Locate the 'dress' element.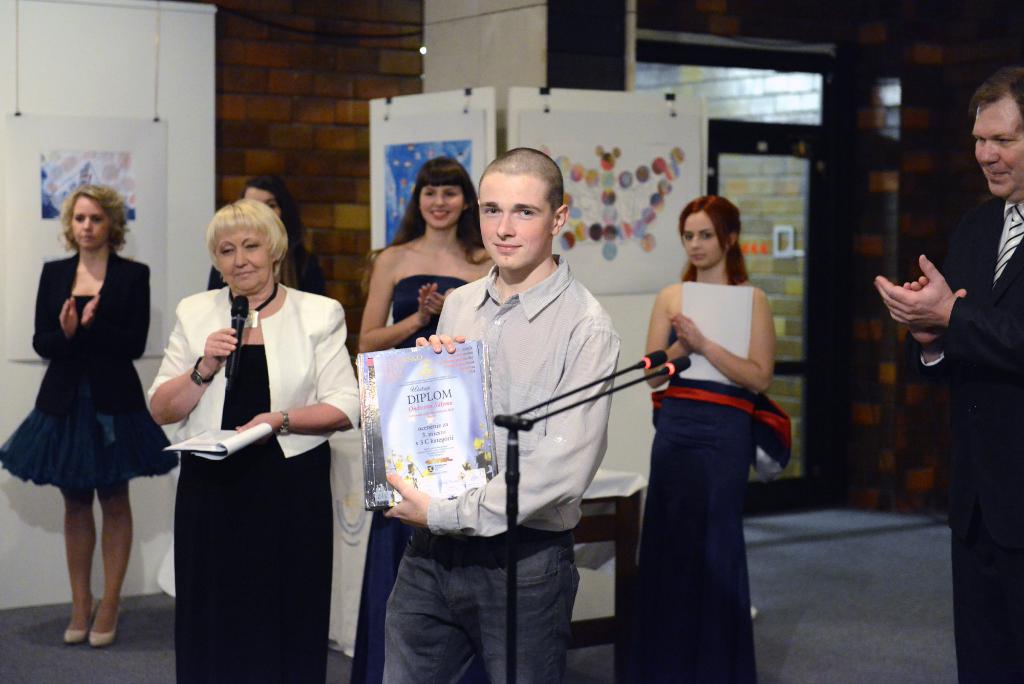
Element bbox: Rect(350, 272, 495, 683).
